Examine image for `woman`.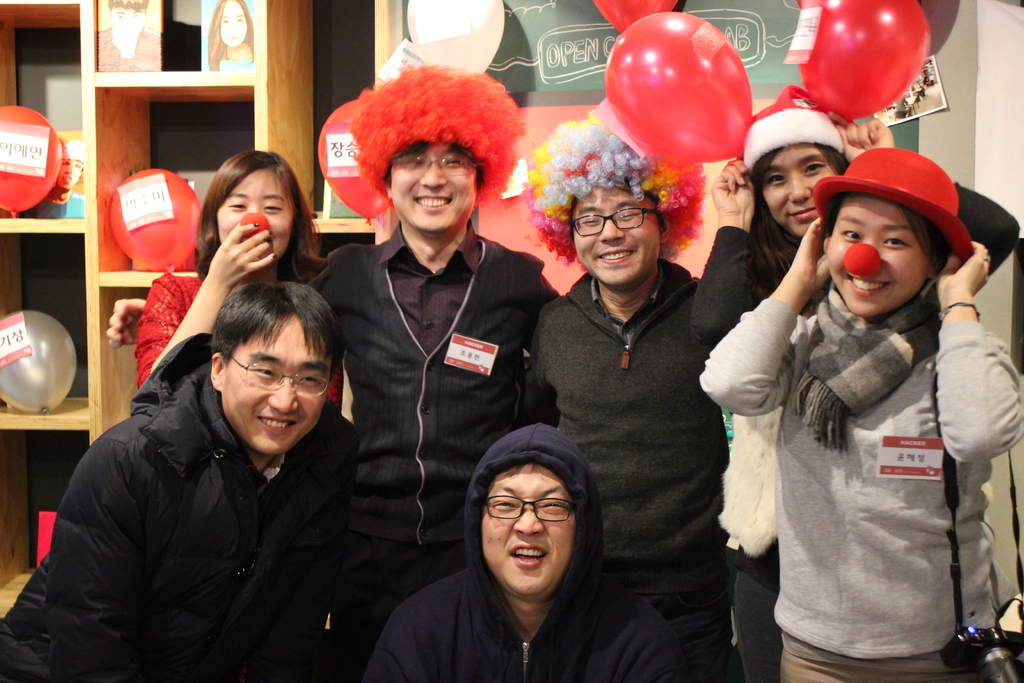
Examination result: l=691, t=83, r=1021, b=682.
